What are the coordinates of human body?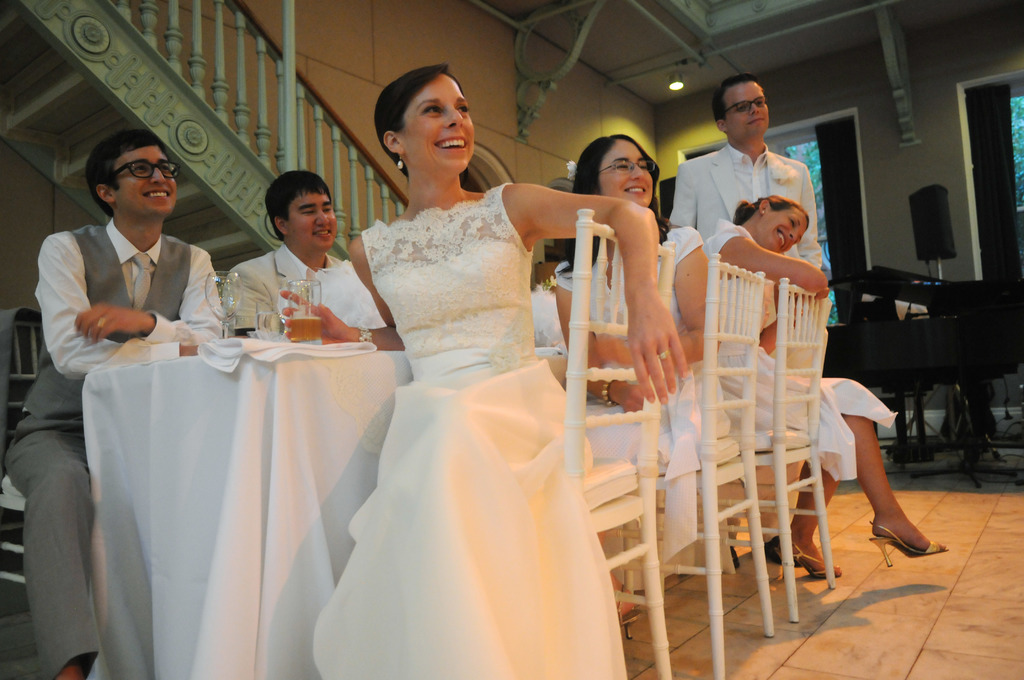
x1=227 y1=171 x2=340 y2=336.
